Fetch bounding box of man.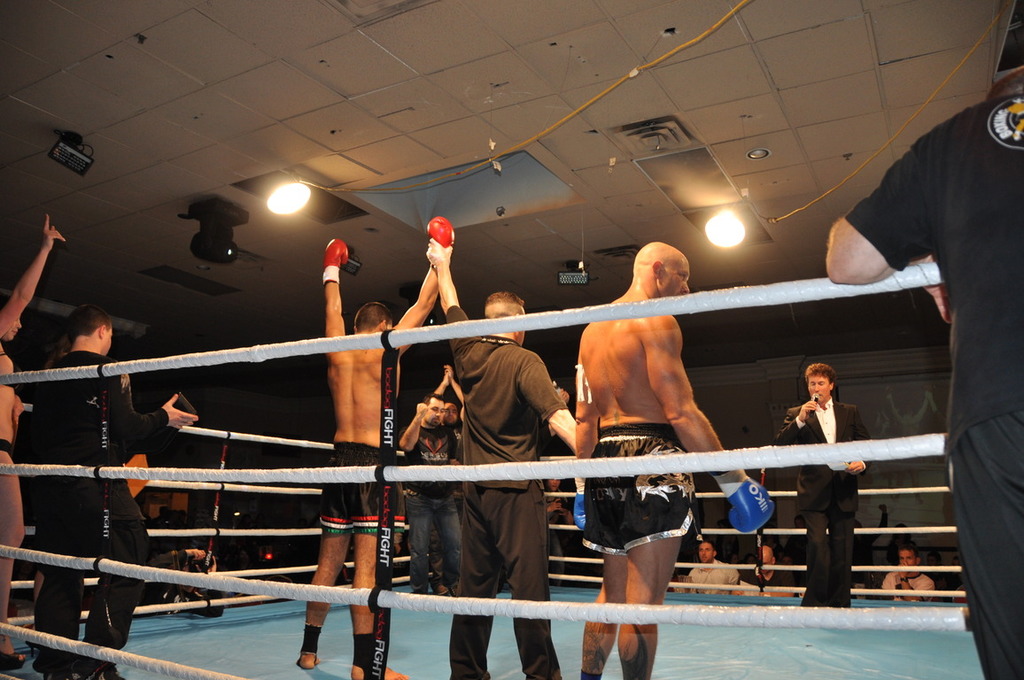
Bbox: l=770, t=363, r=869, b=606.
